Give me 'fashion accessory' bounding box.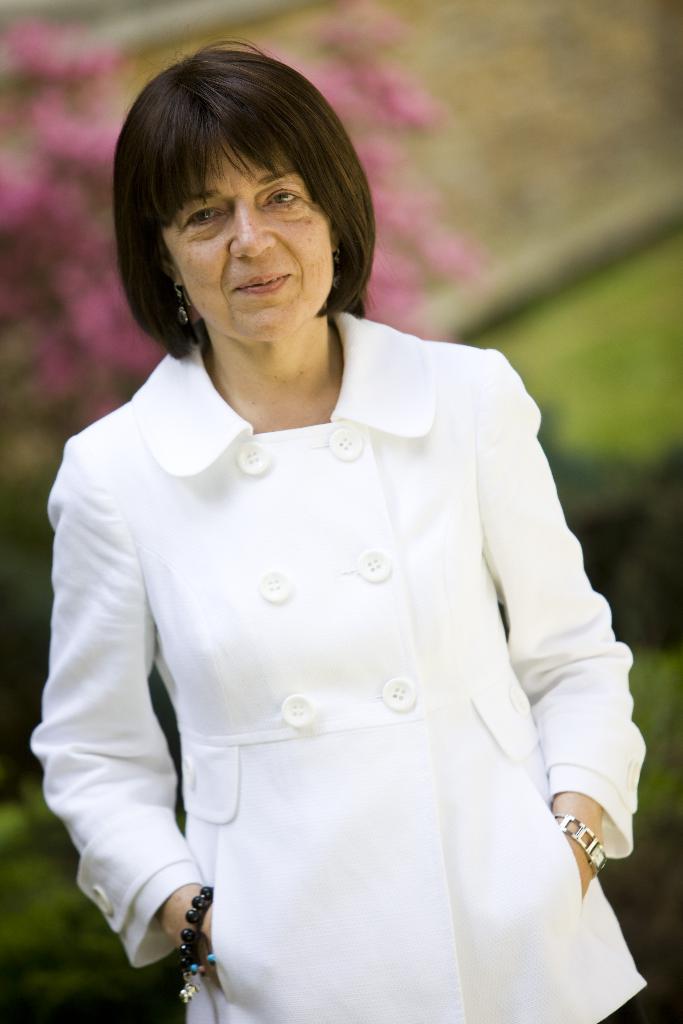
556/812/604/879.
